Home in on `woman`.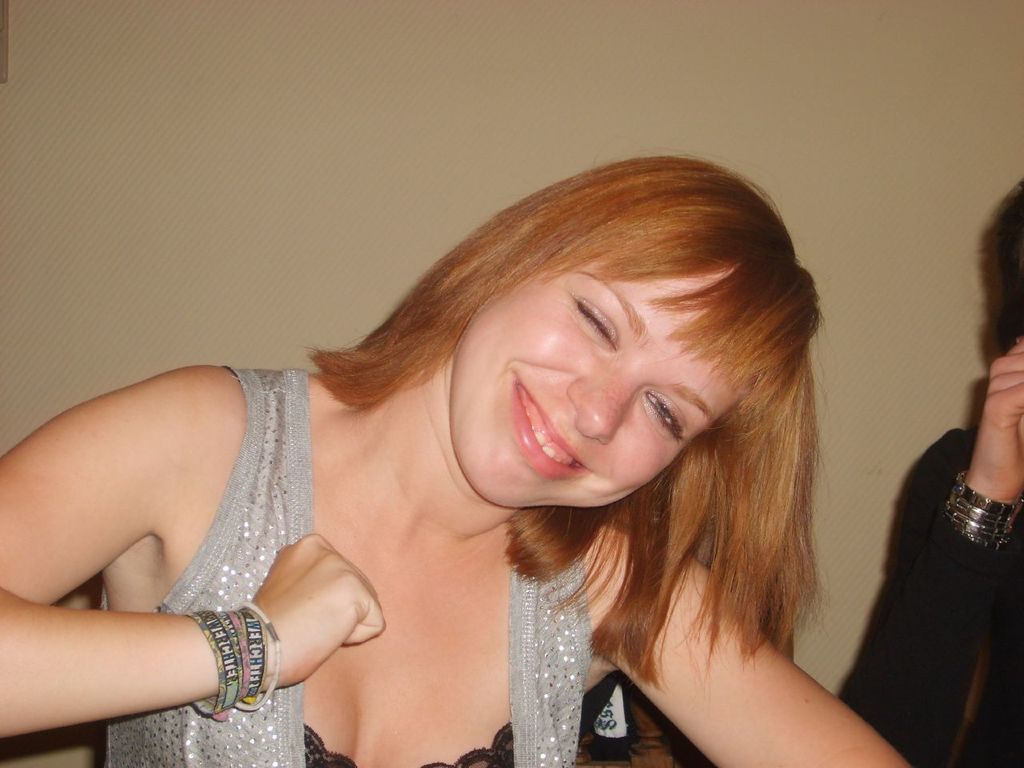
Homed in at (left=26, top=141, right=895, bottom=767).
